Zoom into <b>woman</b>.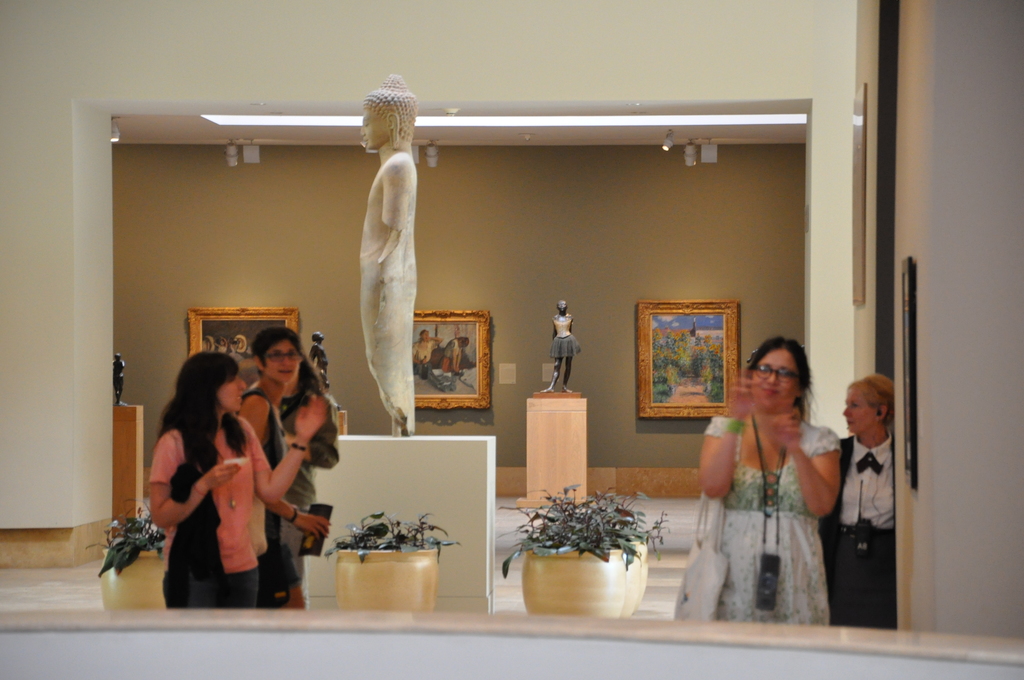
Zoom target: 540/300/582/394.
